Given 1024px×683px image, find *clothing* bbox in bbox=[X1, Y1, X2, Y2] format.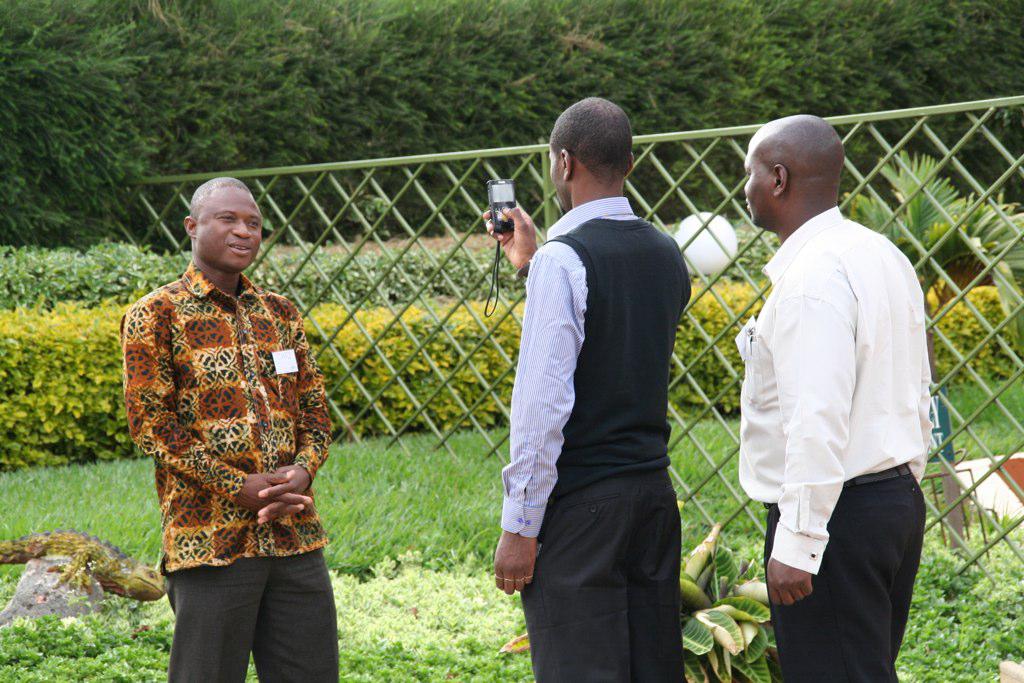
bbox=[118, 219, 331, 639].
